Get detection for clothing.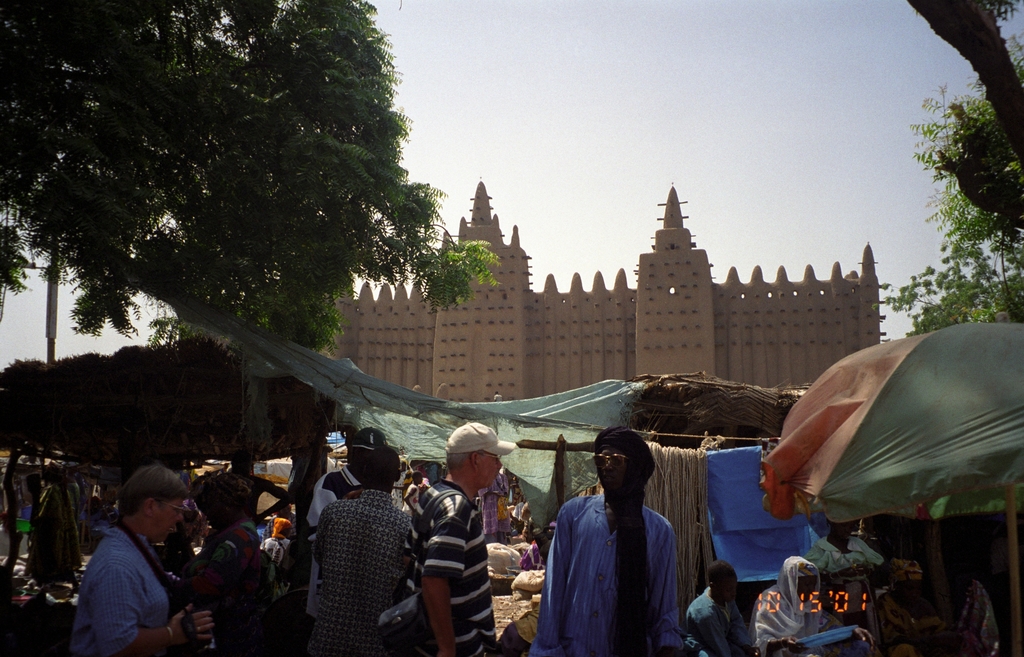
Detection: box=[531, 498, 674, 654].
